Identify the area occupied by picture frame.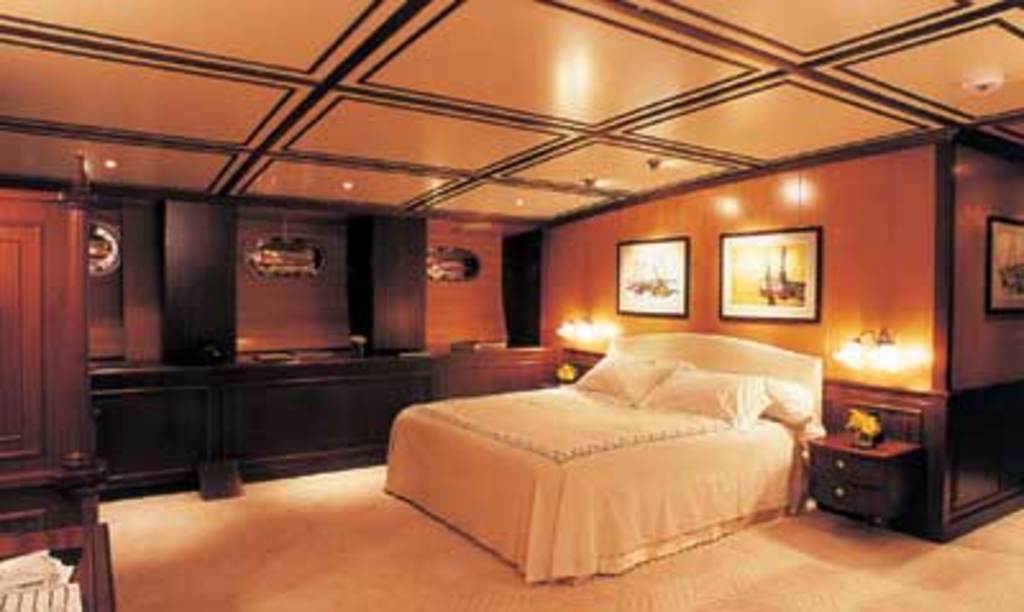
Area: Rect(712, 213, 832, 335).
